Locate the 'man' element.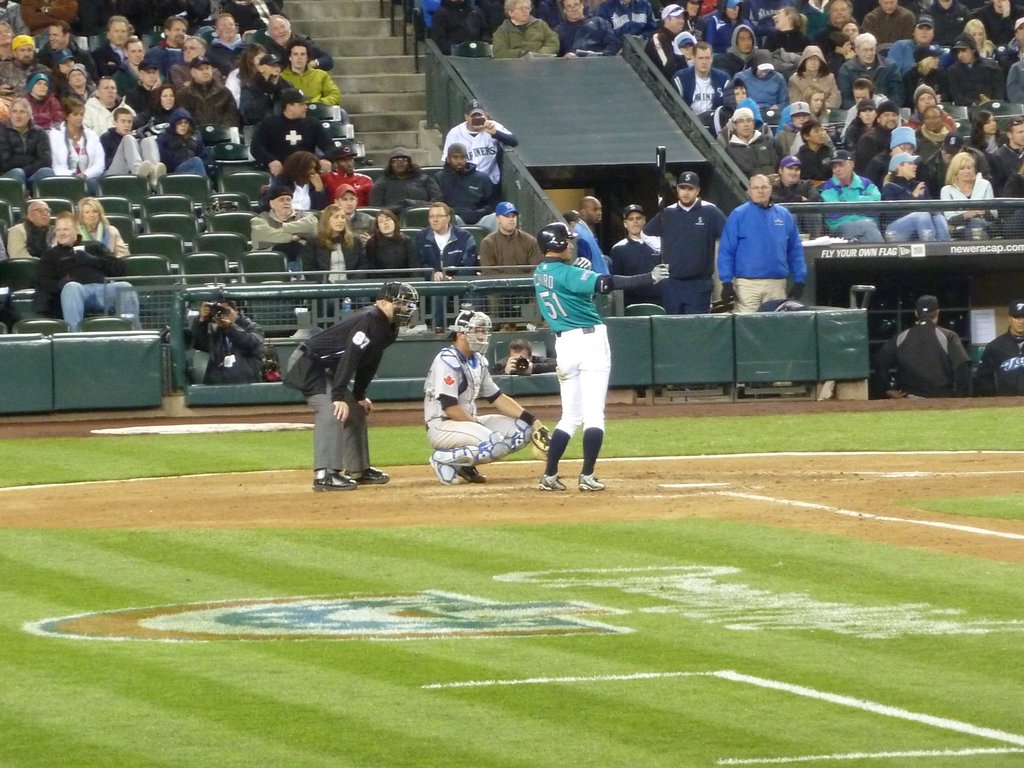
Element bbox: select_region(83, 75, 136, 139).
